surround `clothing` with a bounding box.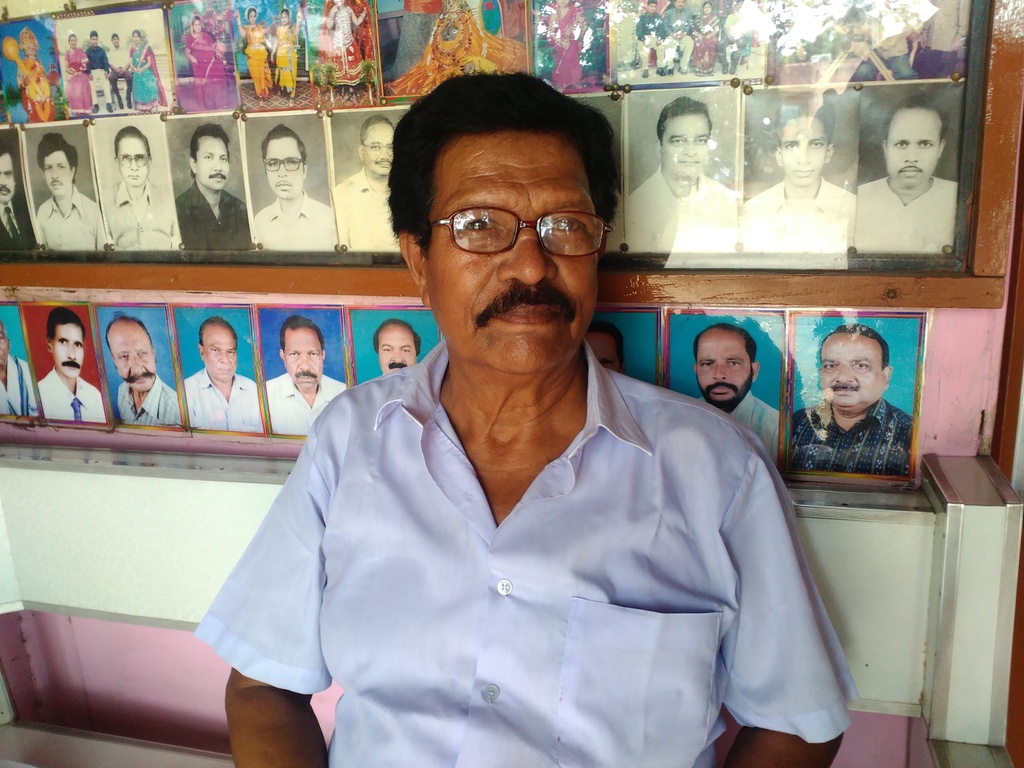
detection(1, 194, 34, 251).
